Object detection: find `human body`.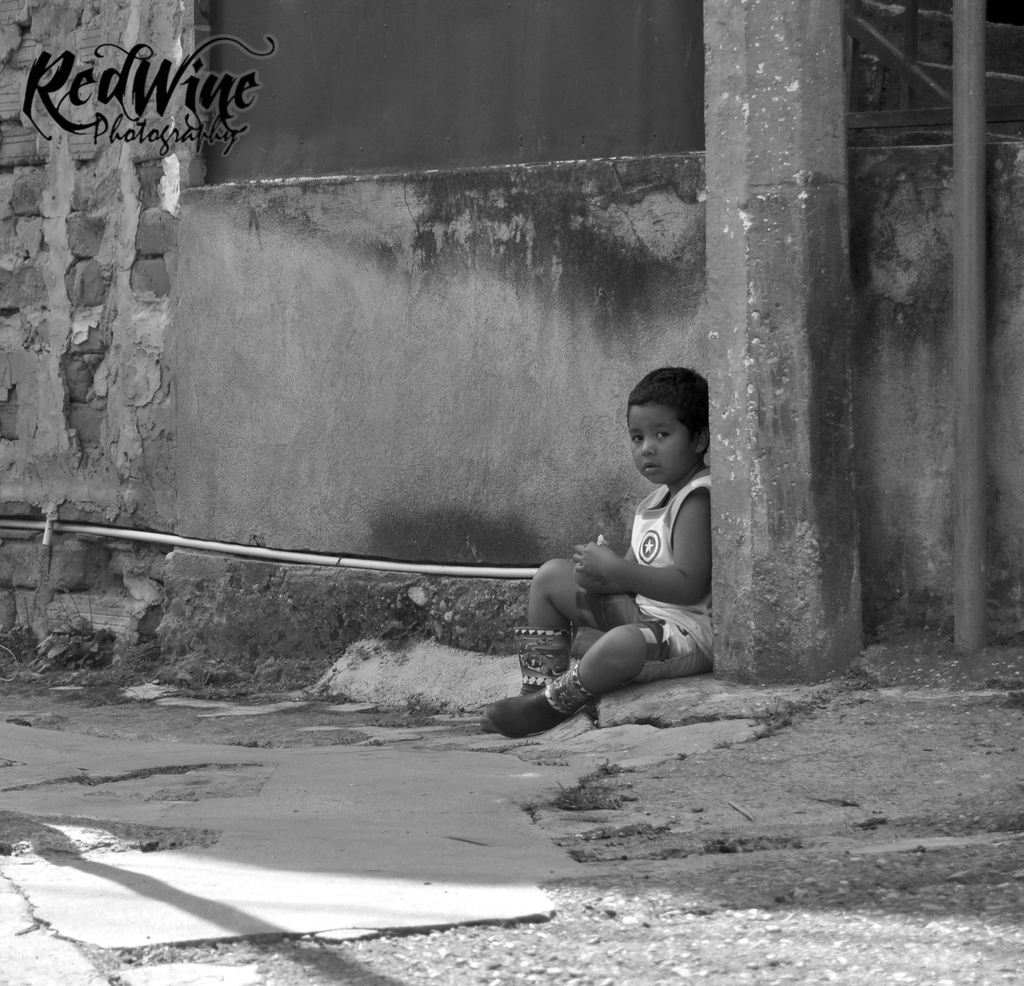
(485,362,734,742).
